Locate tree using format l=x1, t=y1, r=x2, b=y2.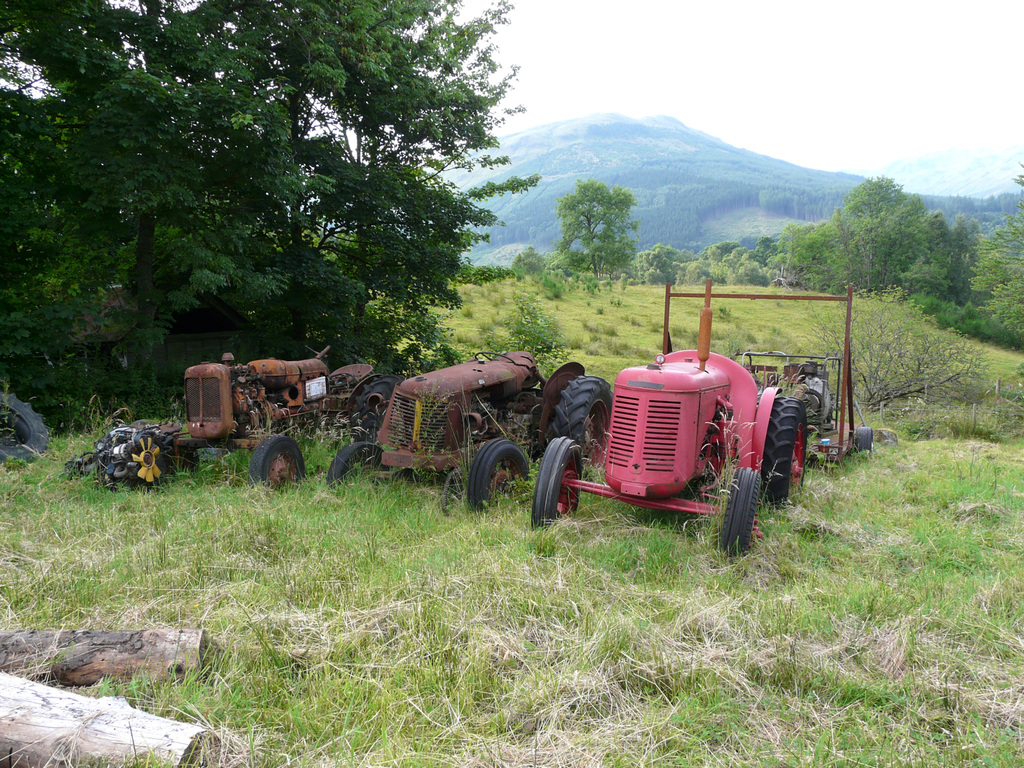
l=911, t=214, r=954, b=302.
